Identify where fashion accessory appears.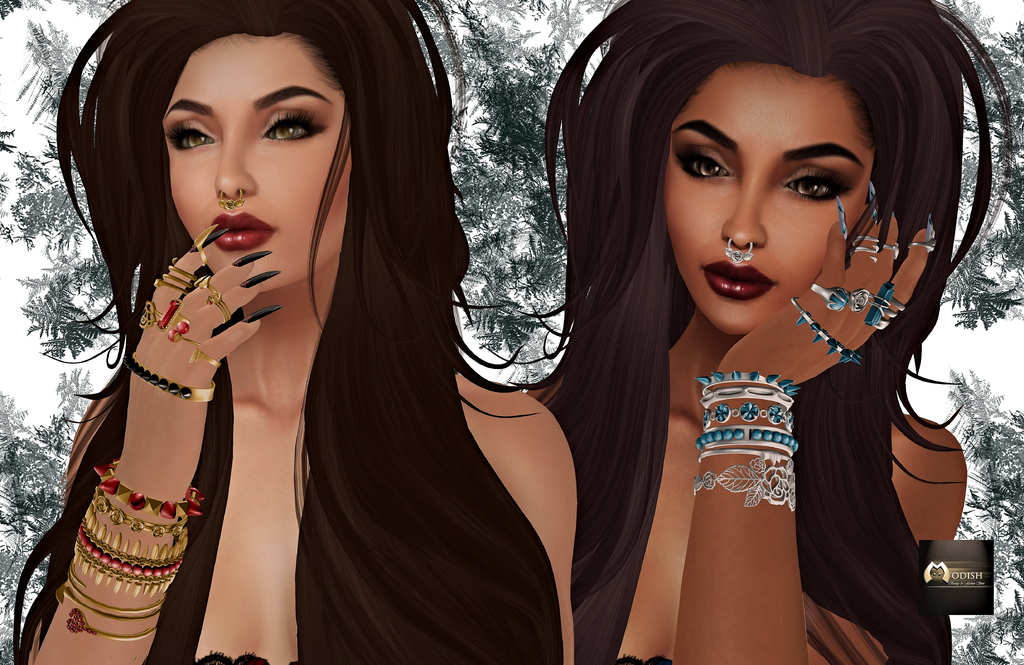
Appears at select_region(804, 283, 851, 315).
